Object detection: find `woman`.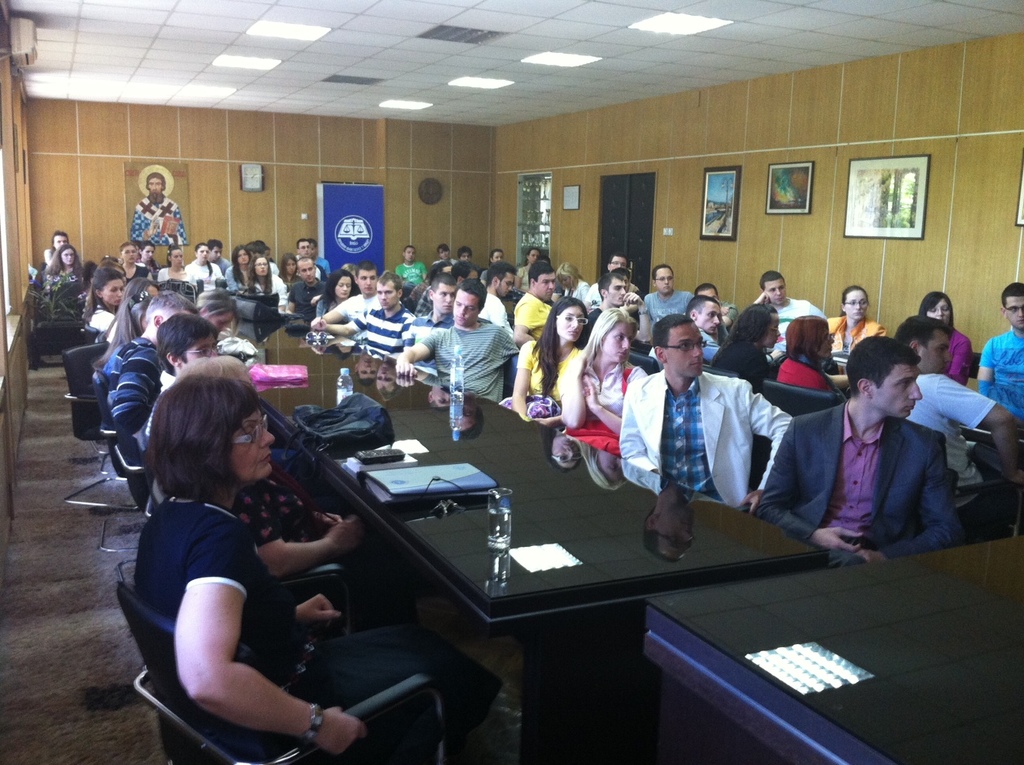
[left=281, top=250, right=301, bottom=281].
